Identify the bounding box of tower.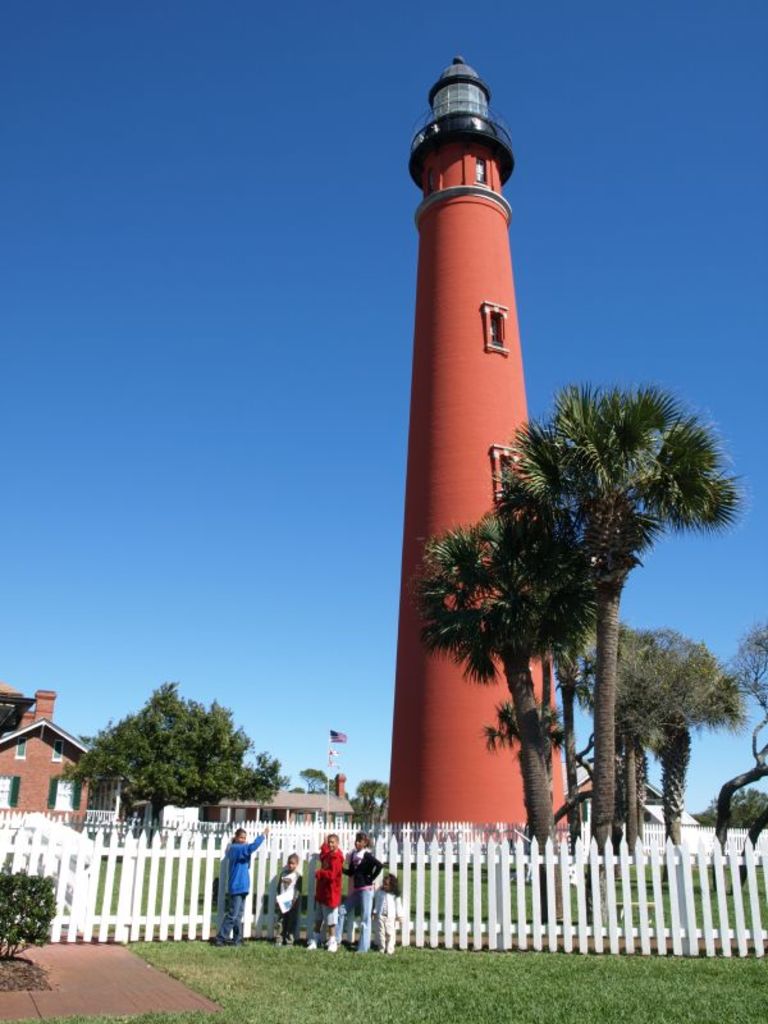
<box>376,64,585,790</box>.
